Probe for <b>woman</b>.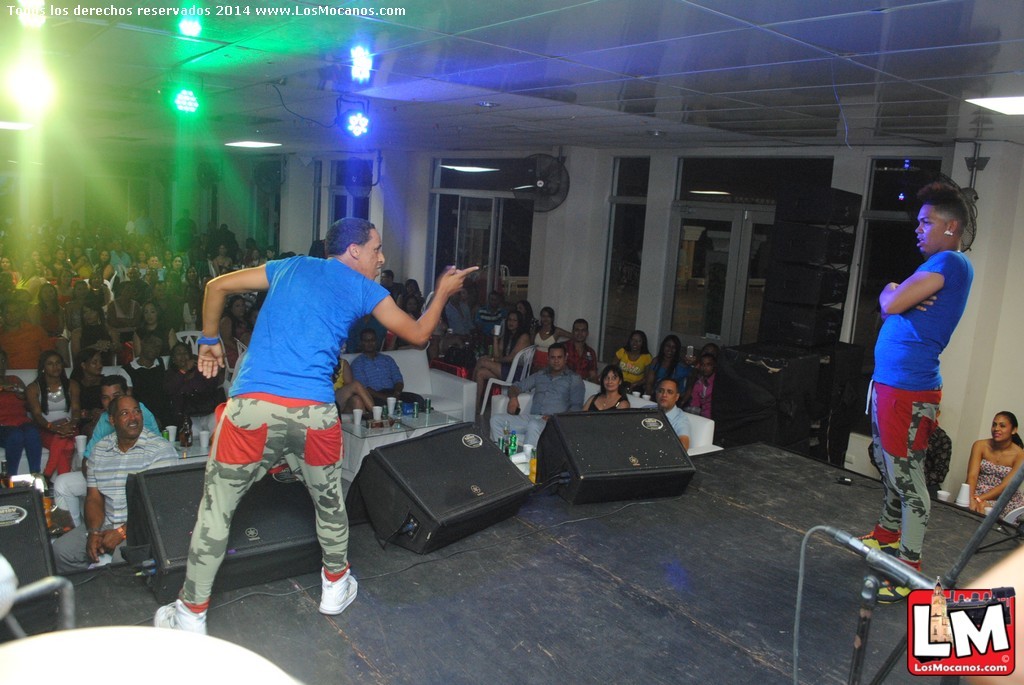
Probe result: bbox=(134, 249, 149, 267).
